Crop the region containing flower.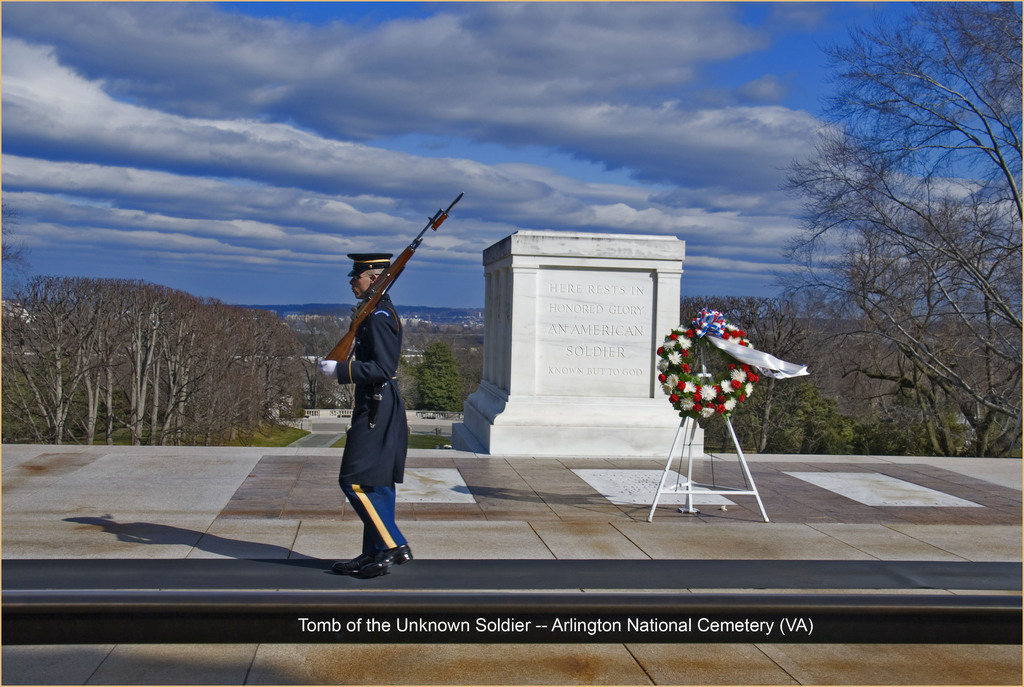
Crop region: <box>699,383,720,400</box>.
